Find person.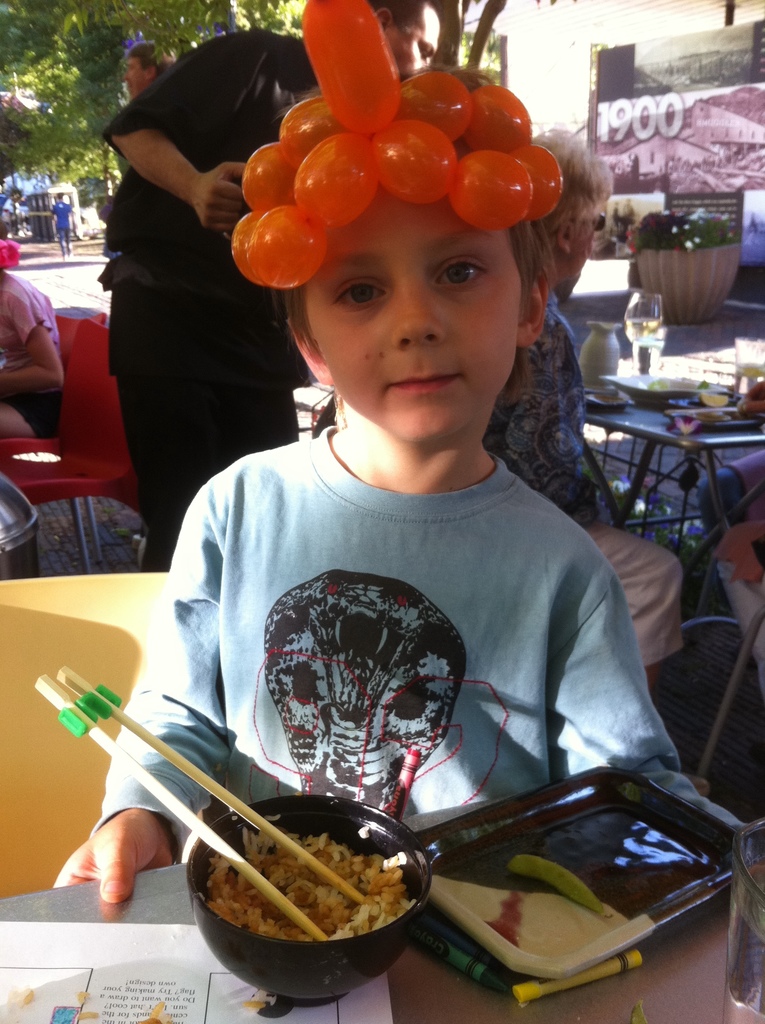
[x1=50, y1=189, x2=73, y2=254].
